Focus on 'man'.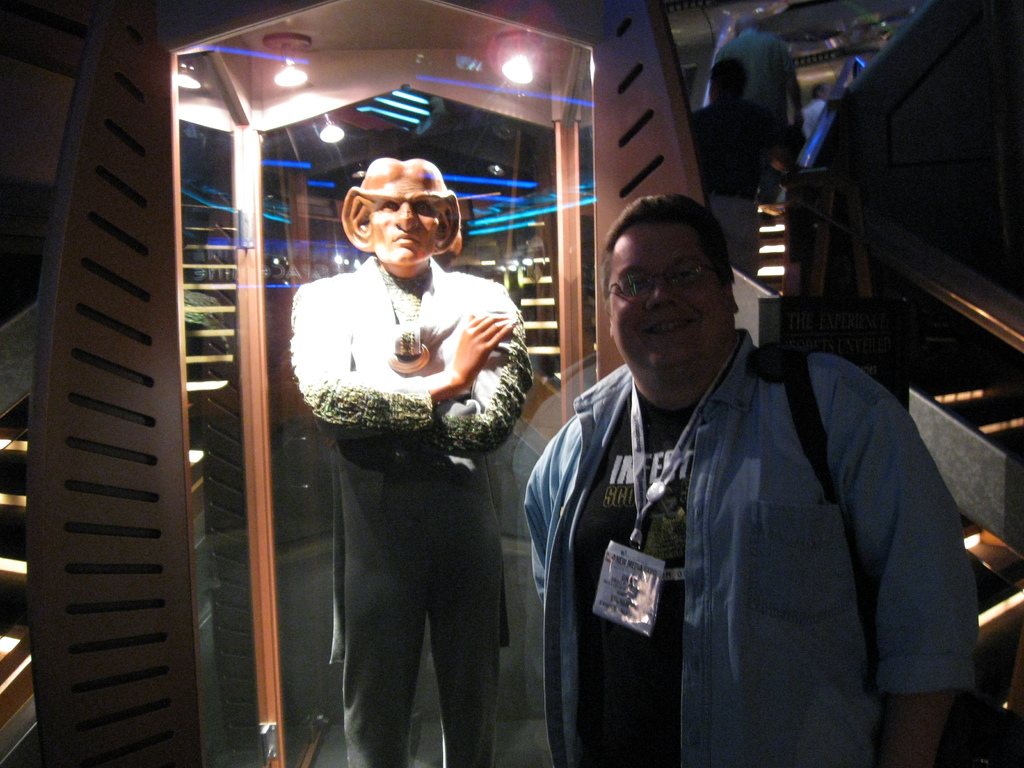
Focused at 686 54 821 288.
